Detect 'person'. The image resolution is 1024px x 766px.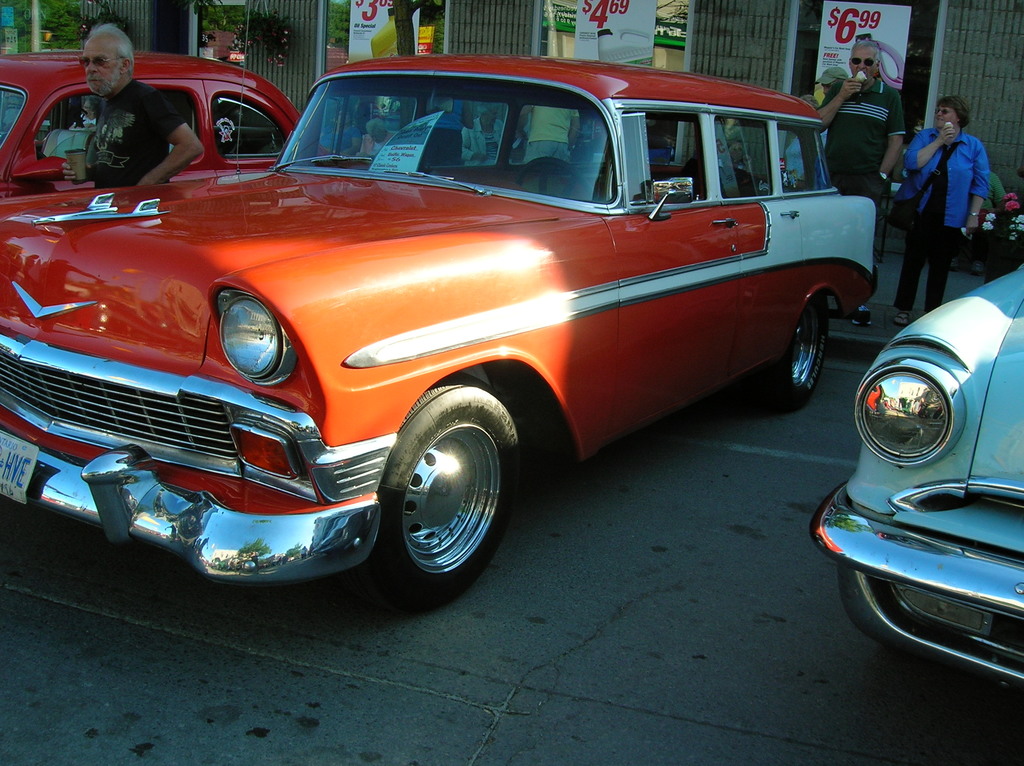
bbox=[716, 140, 751, 170].
